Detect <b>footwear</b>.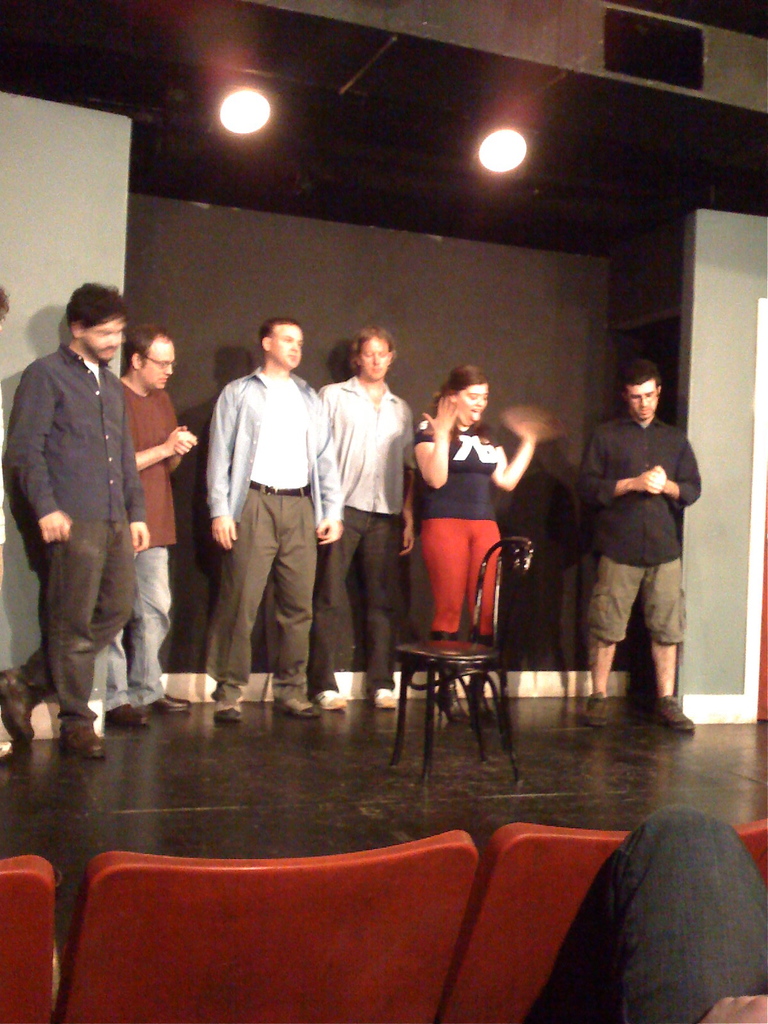
Detected at l=321, t=685, r=344, b=708.
